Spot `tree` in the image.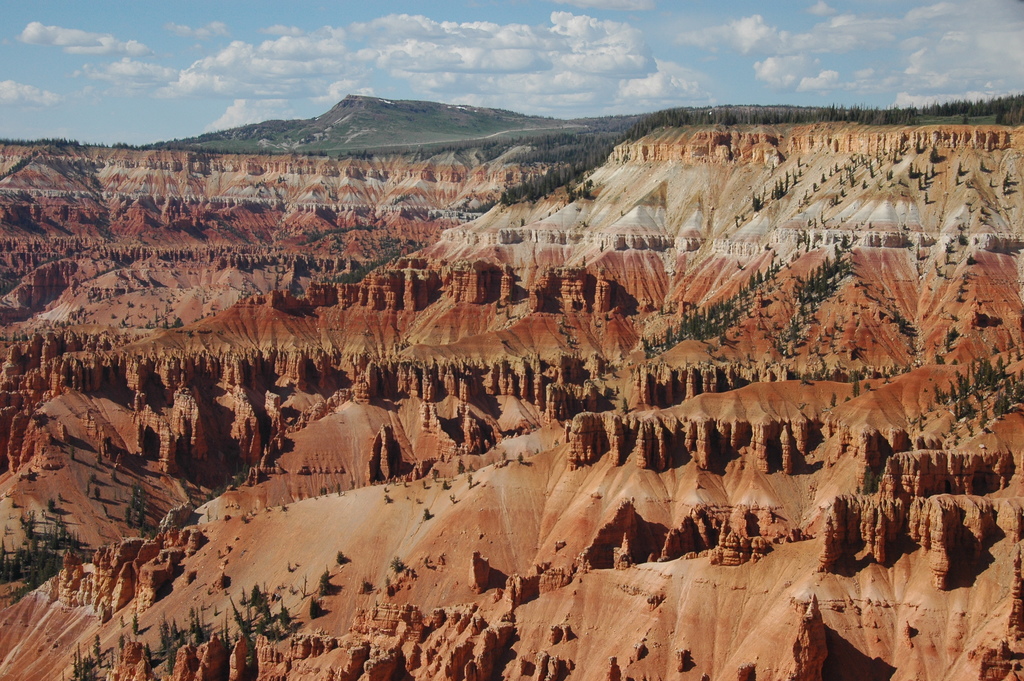
`tree` found at left=749, top=186, right=764, bottom=208.
